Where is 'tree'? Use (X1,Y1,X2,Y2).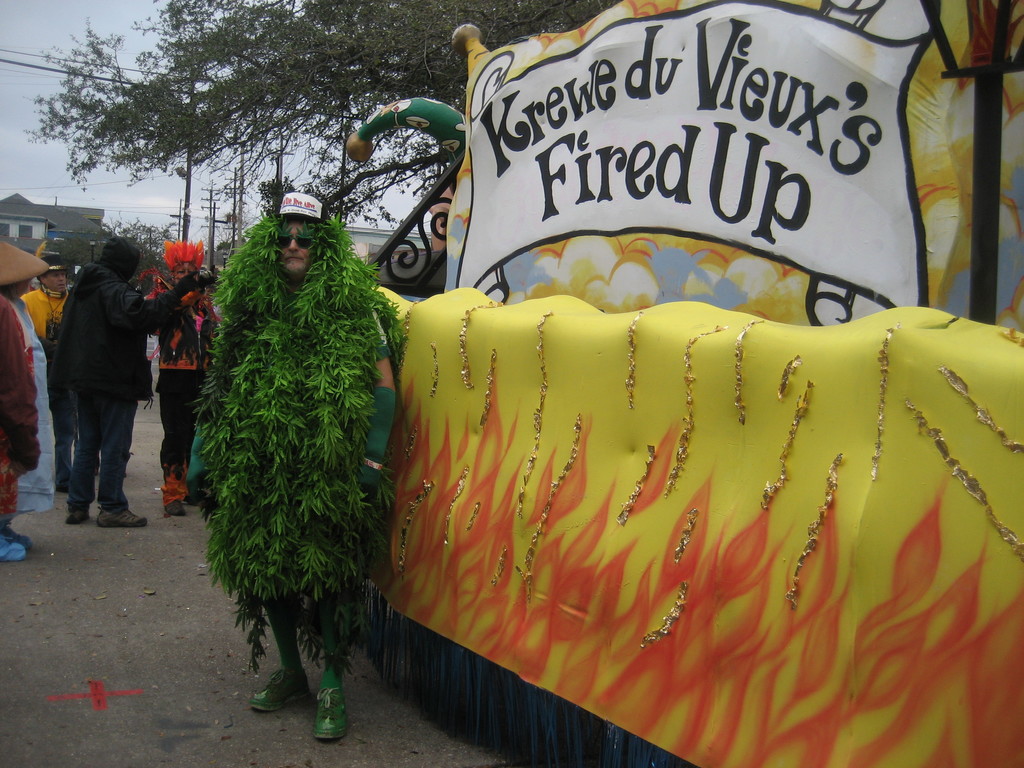
(19,0,616,230).
